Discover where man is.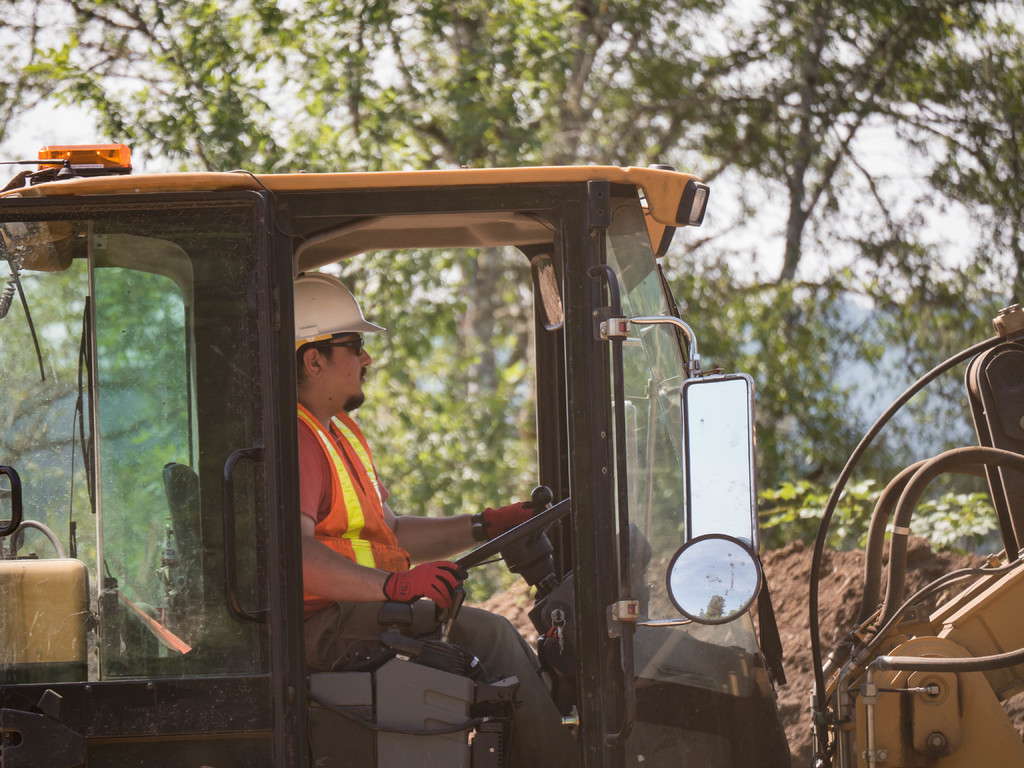
Discovered at region(290, 271, 587, 767).
